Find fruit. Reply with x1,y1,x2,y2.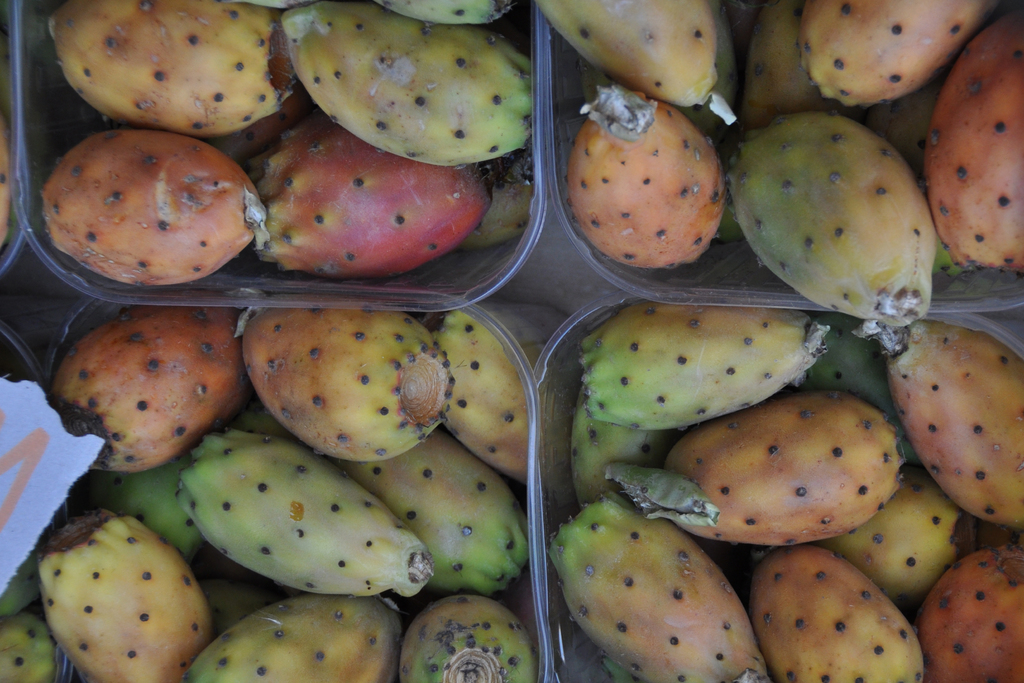
62,119,244,290.
